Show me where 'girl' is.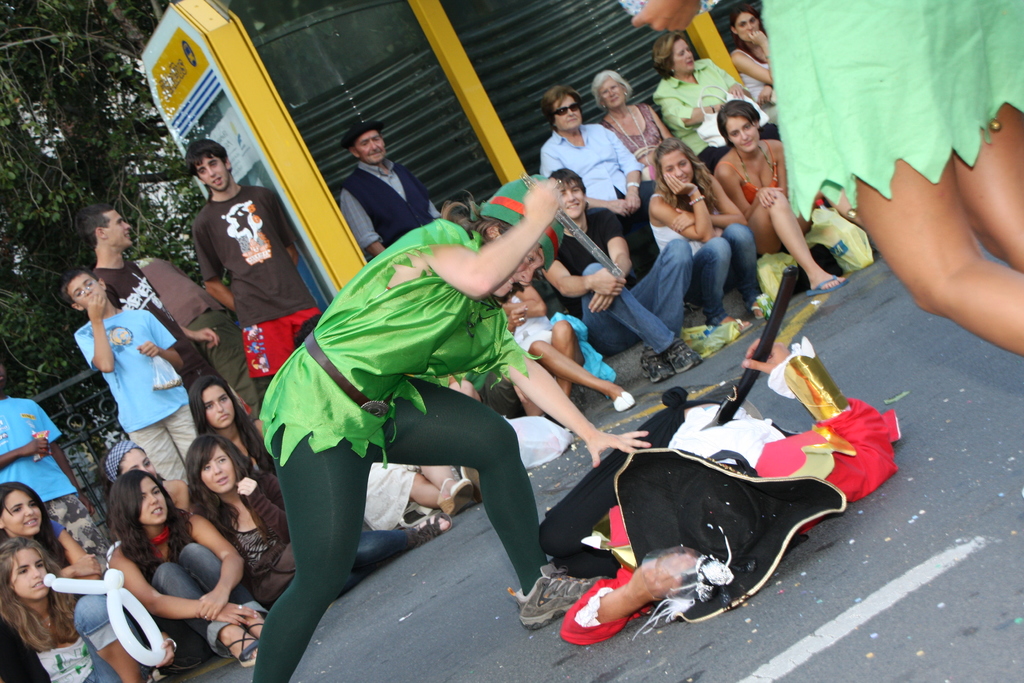
'girl' is at pyautogui.locateOnScreen(0, 537, 150, 682).
